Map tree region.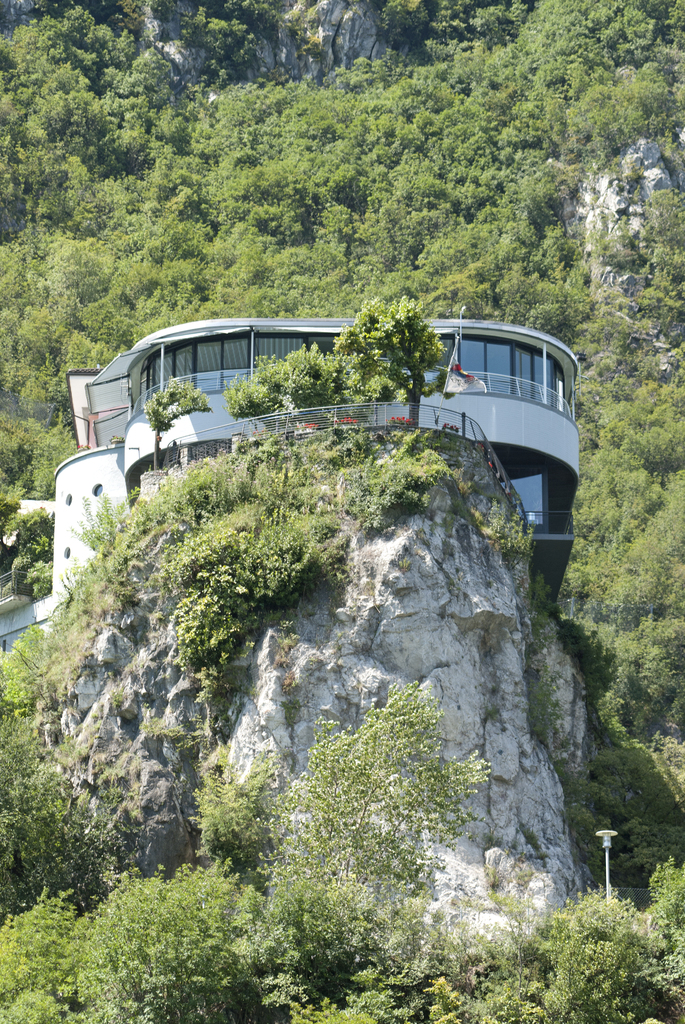
Mapped to <box>267,679,499,881</box>.
